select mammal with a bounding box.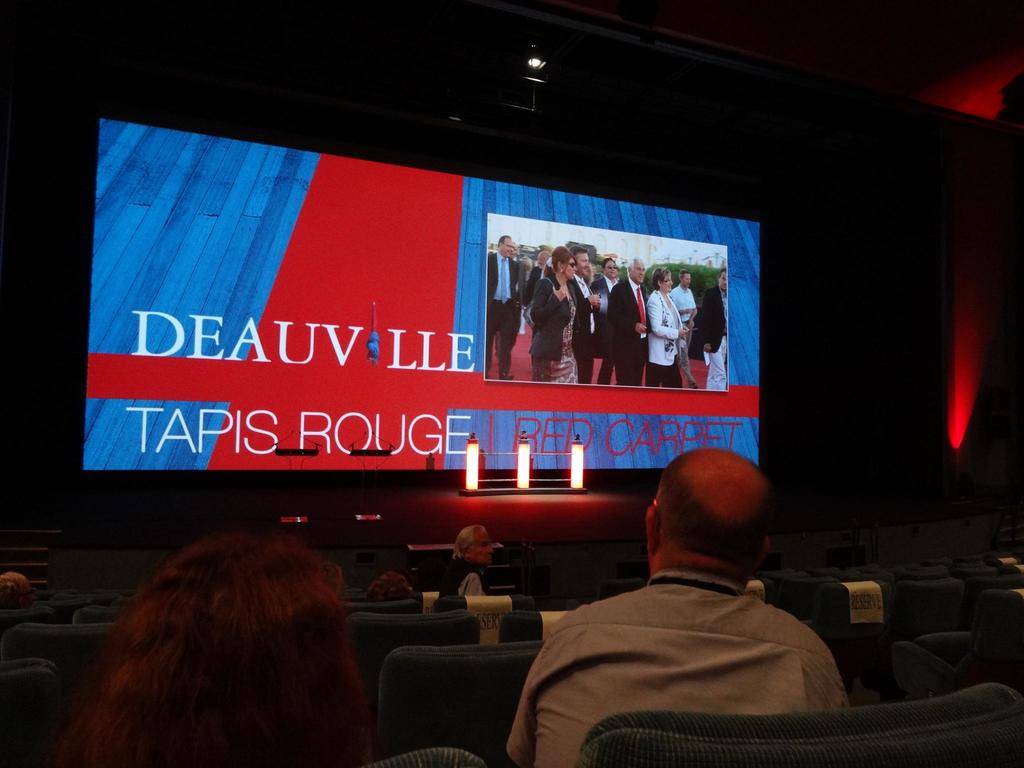
BBox(527, 246, 548, 296).
